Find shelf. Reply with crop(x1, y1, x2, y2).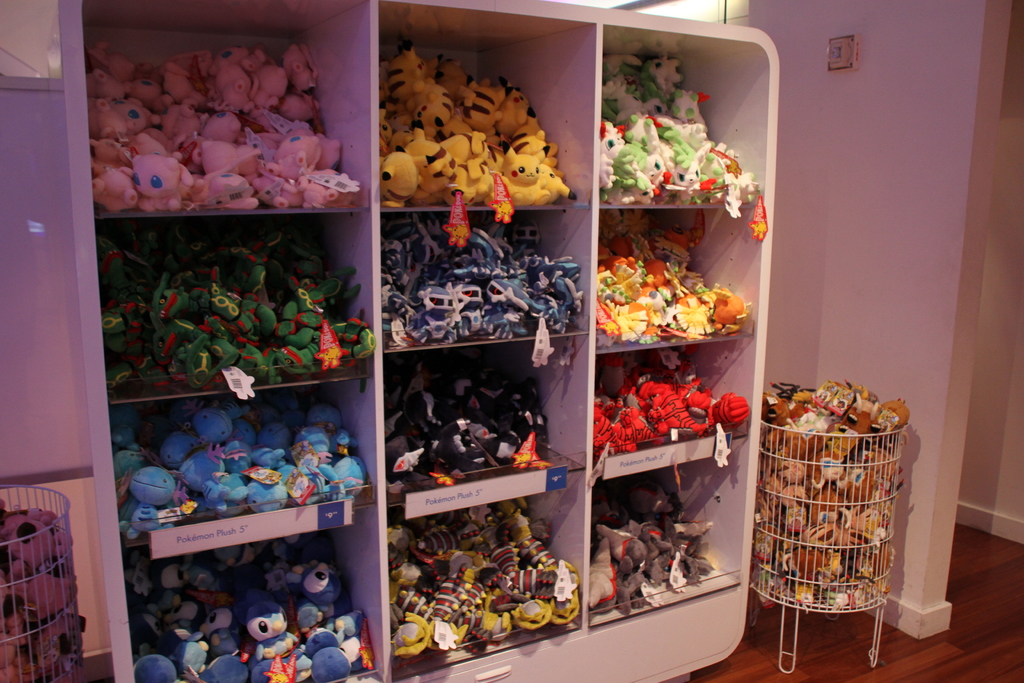
crop(90, 5, 382, 682).
